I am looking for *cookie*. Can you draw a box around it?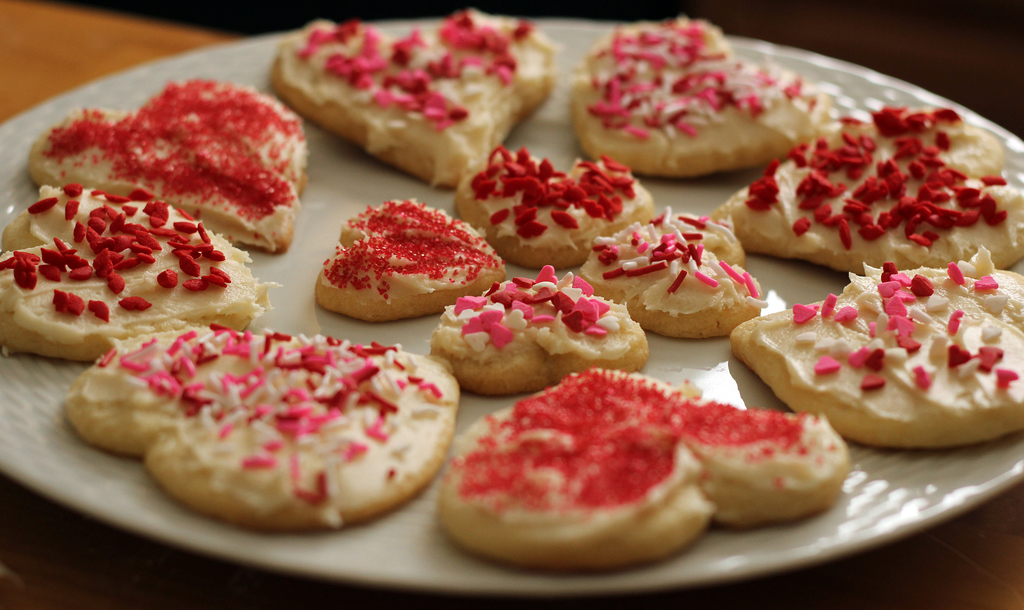
Sure, the bounding box is [579, 209, 770, 340].
